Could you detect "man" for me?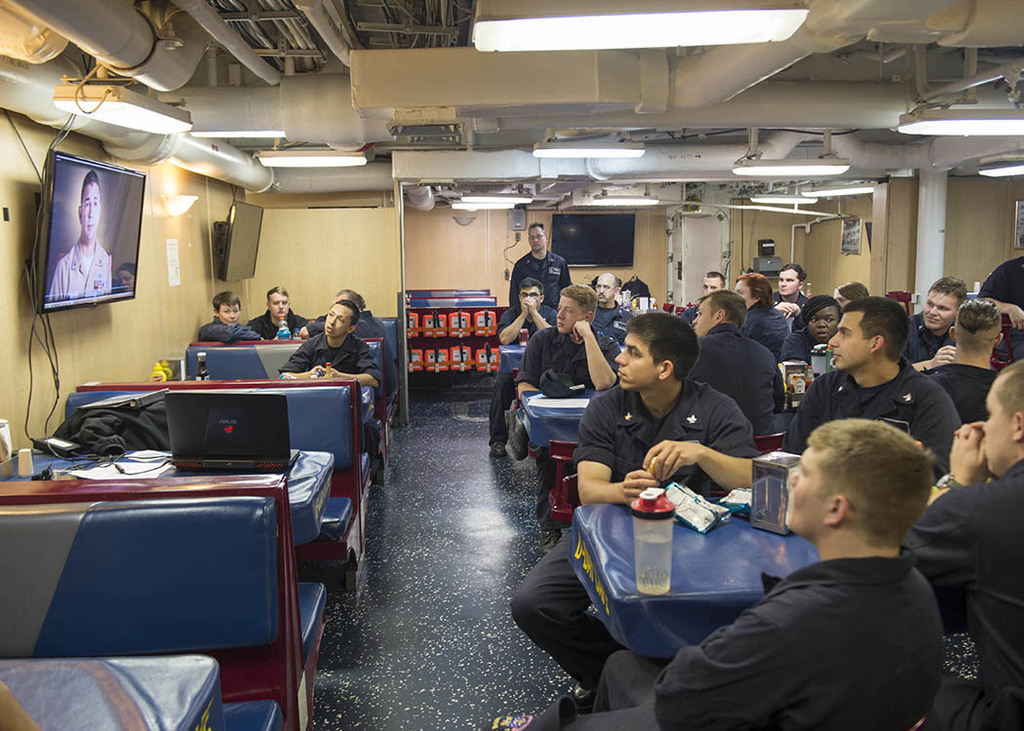
Detection result: [x1=587, y1=269, x2=656, y2=400].
